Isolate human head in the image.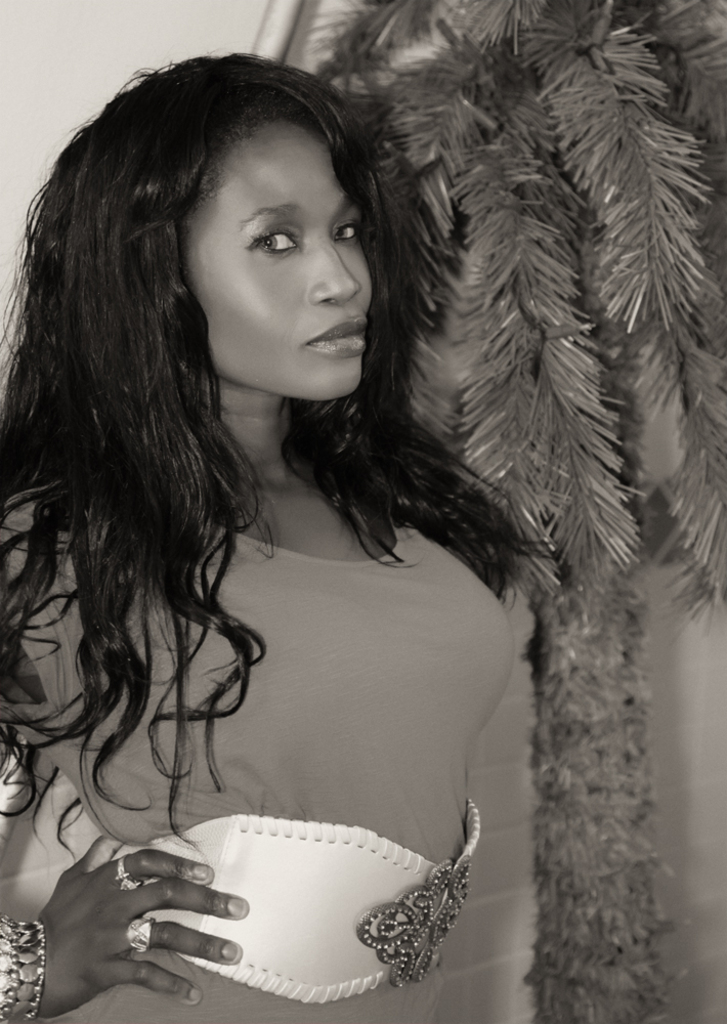
Isolated region: [78,47,381,420].
